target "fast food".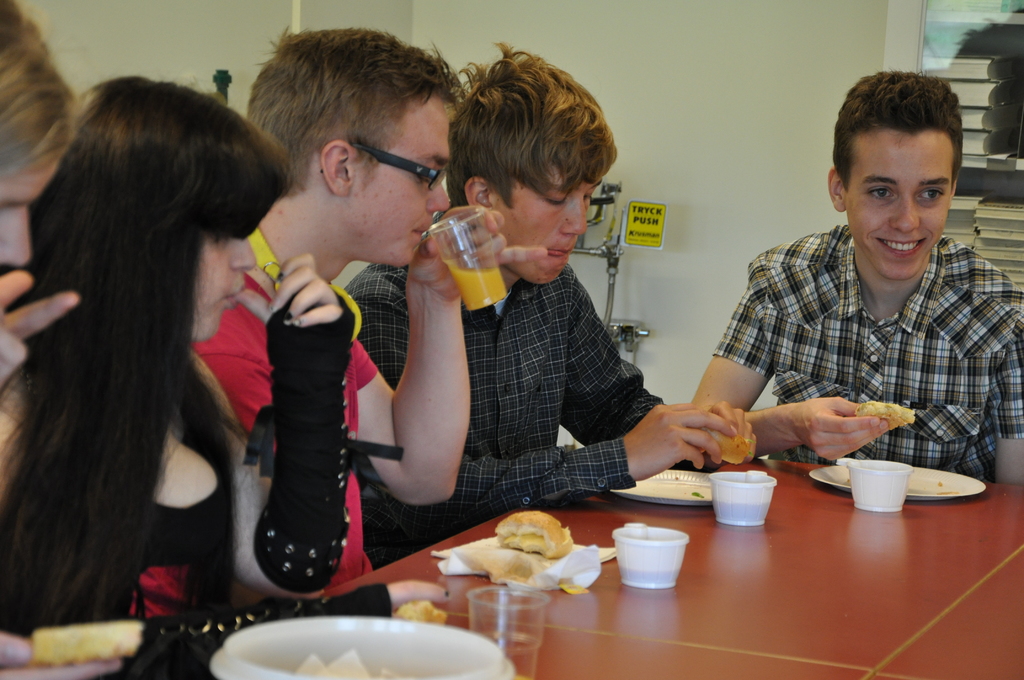
Target region: select_region(481, 515, 584, 571).
